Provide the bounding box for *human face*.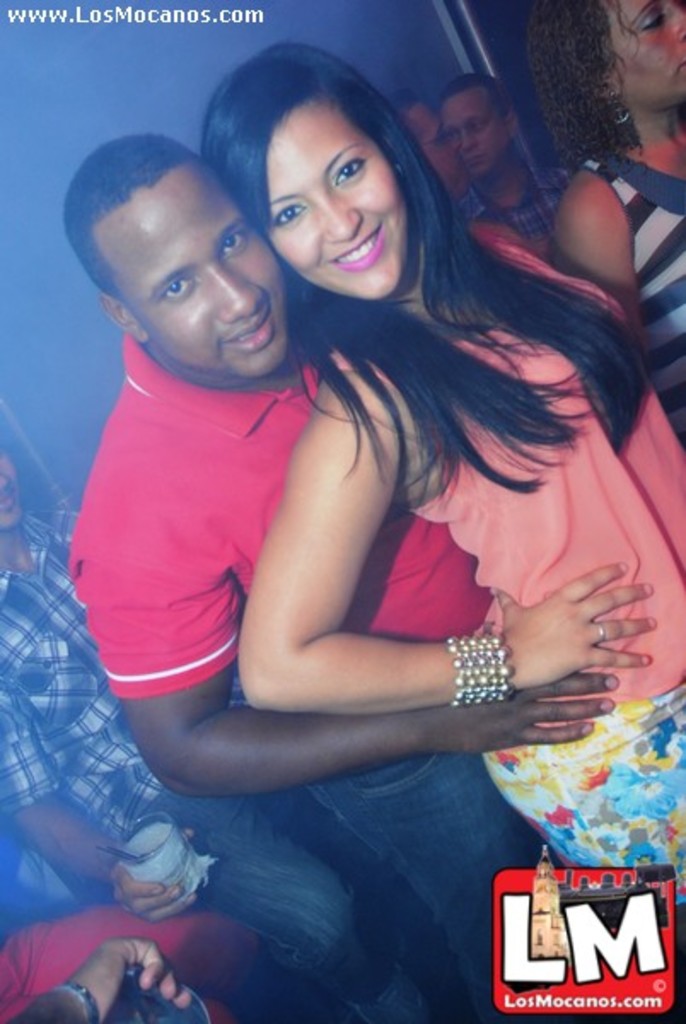
detection(263, 90, 411, 300).
